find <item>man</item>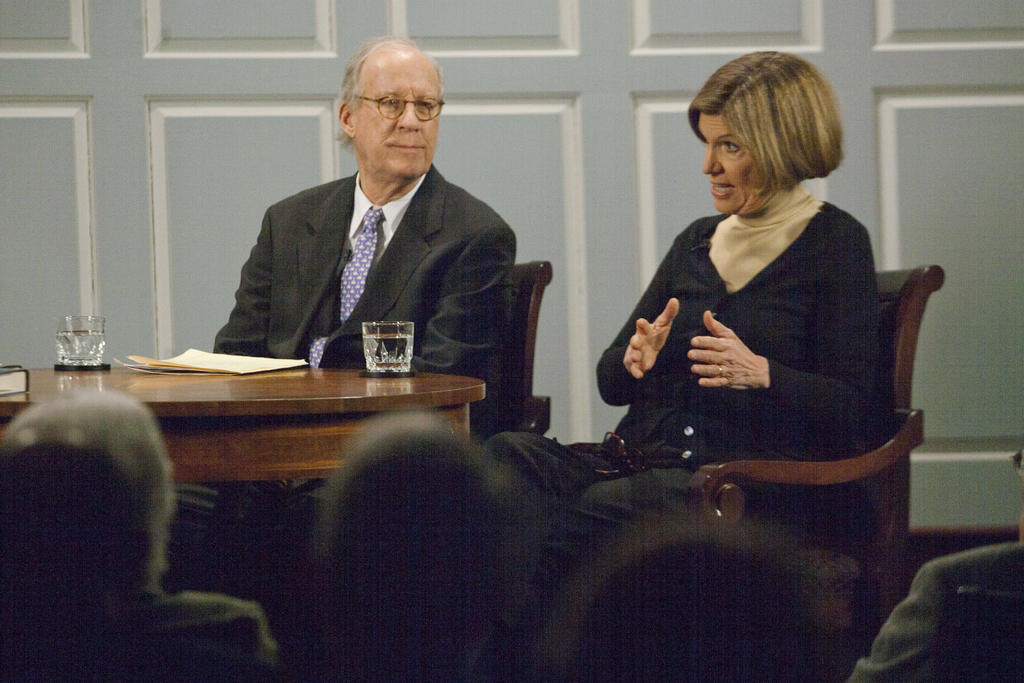
bbox=(0, 384, 276, 682)
